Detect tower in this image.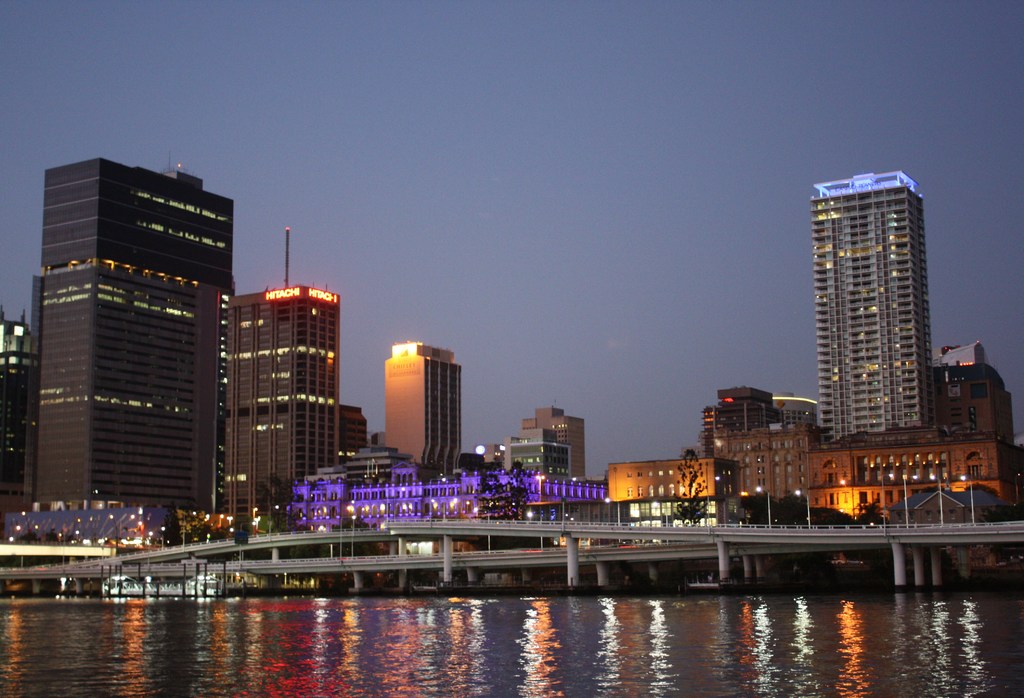
Detection: box=[27, 158, 232, 518].
